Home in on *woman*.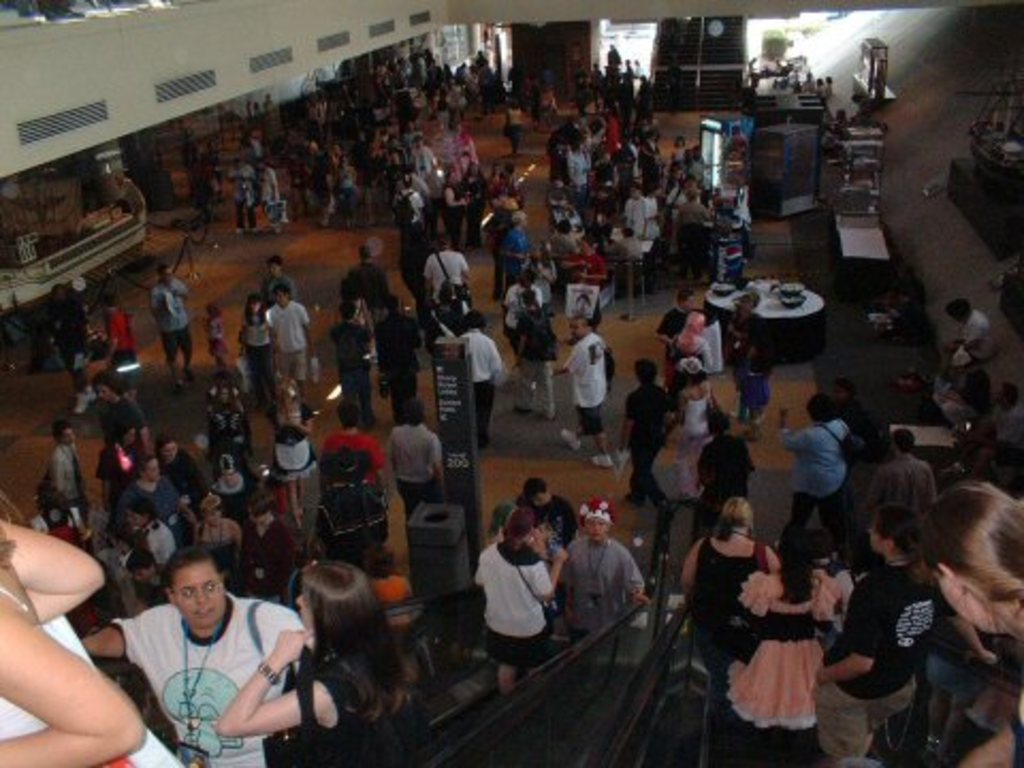
Homed in at select_region(243, 297, 273, 407).
